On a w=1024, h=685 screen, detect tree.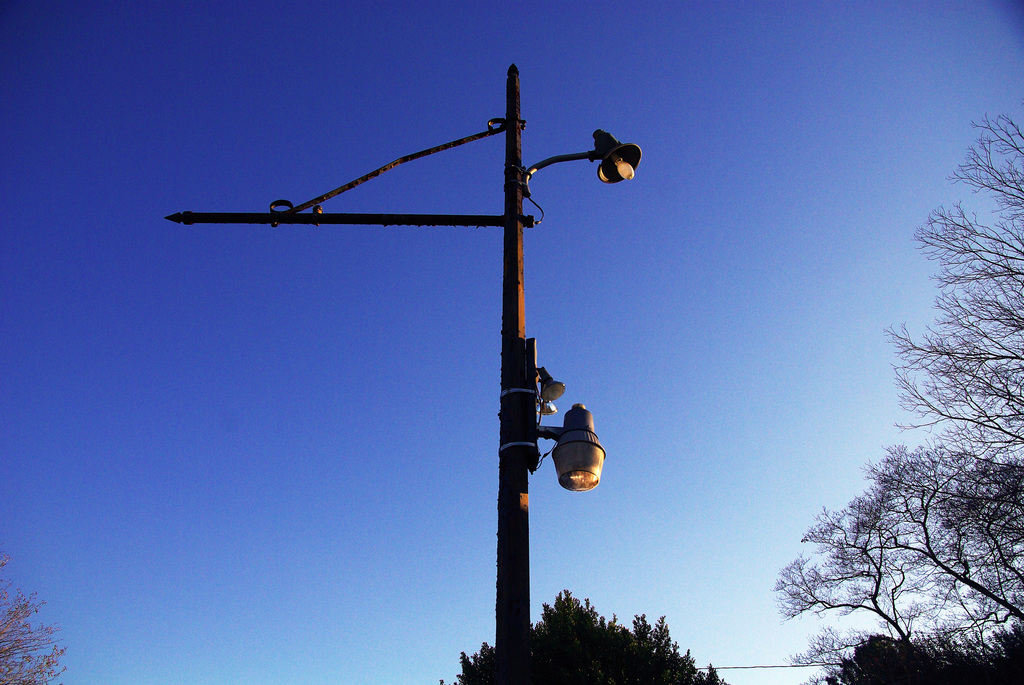
[0,589,72,684].
